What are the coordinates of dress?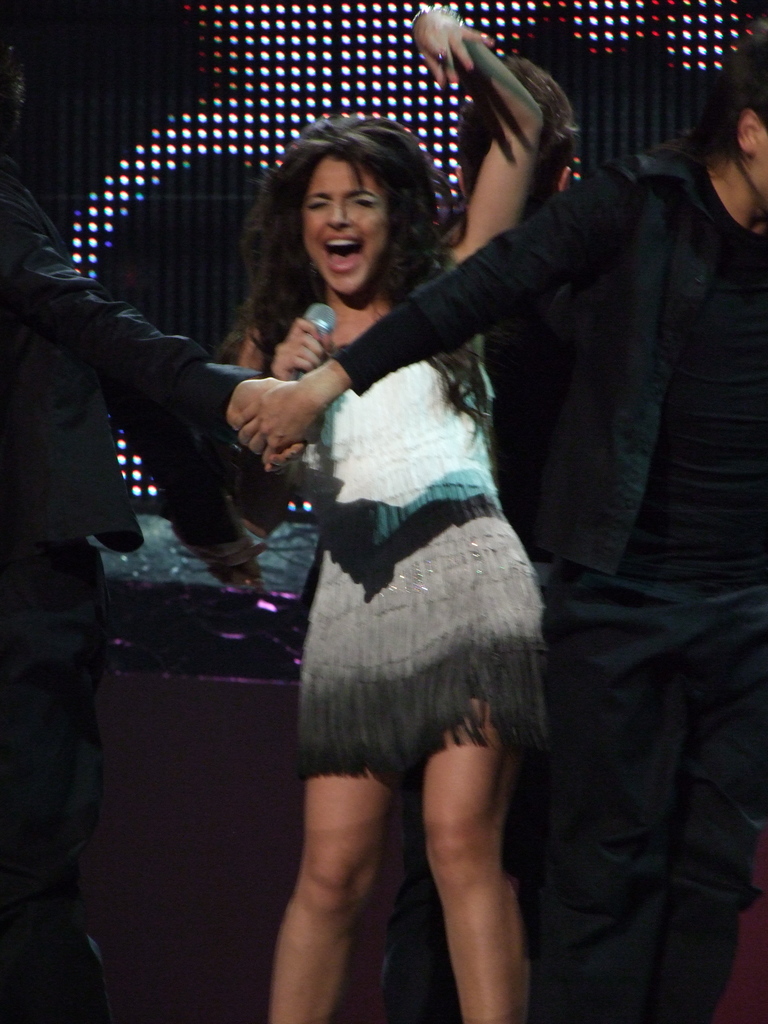
(x1=259, y1=349, x2=562, y2=756).
